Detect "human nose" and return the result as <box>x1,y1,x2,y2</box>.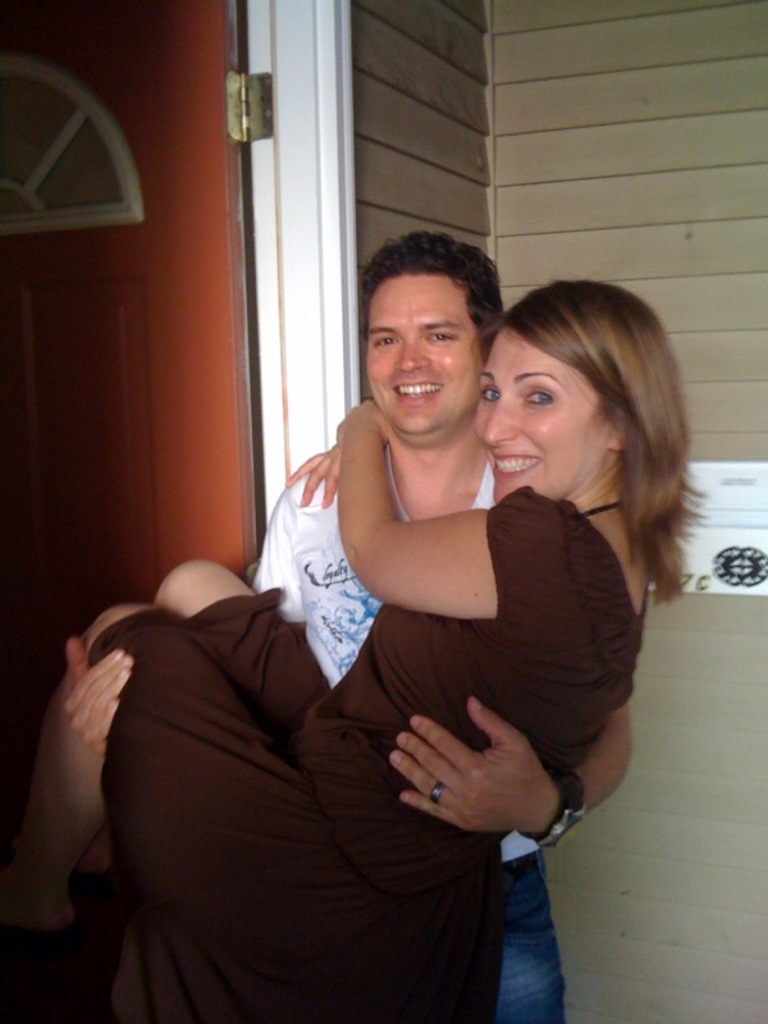
<box>396,334,430,372</box>.
